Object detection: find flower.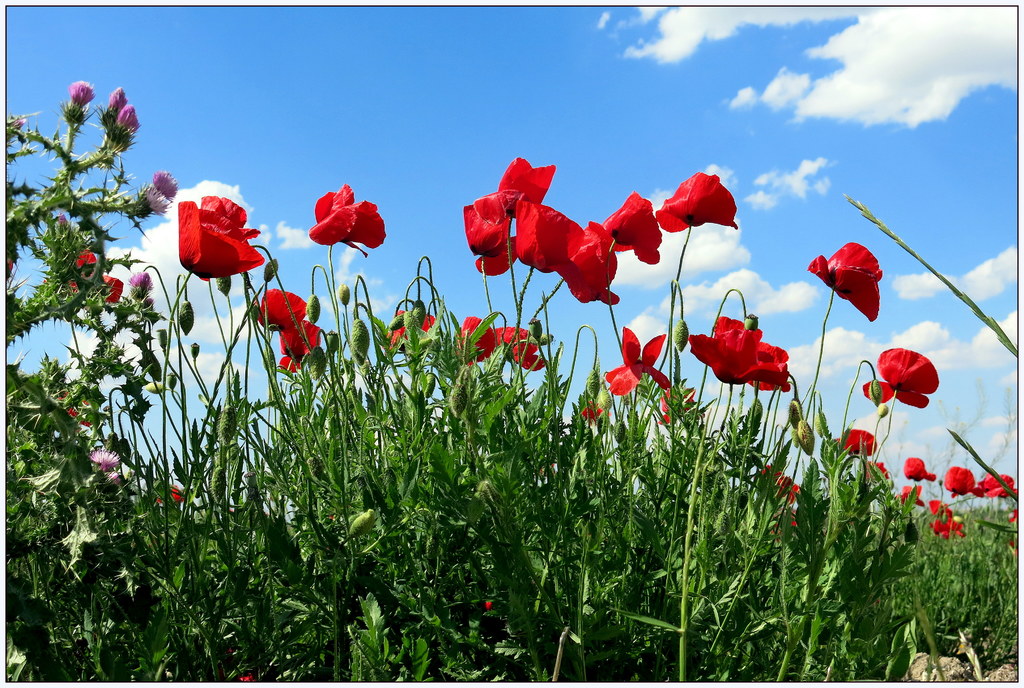
<box>491,154,558,220</box>.
